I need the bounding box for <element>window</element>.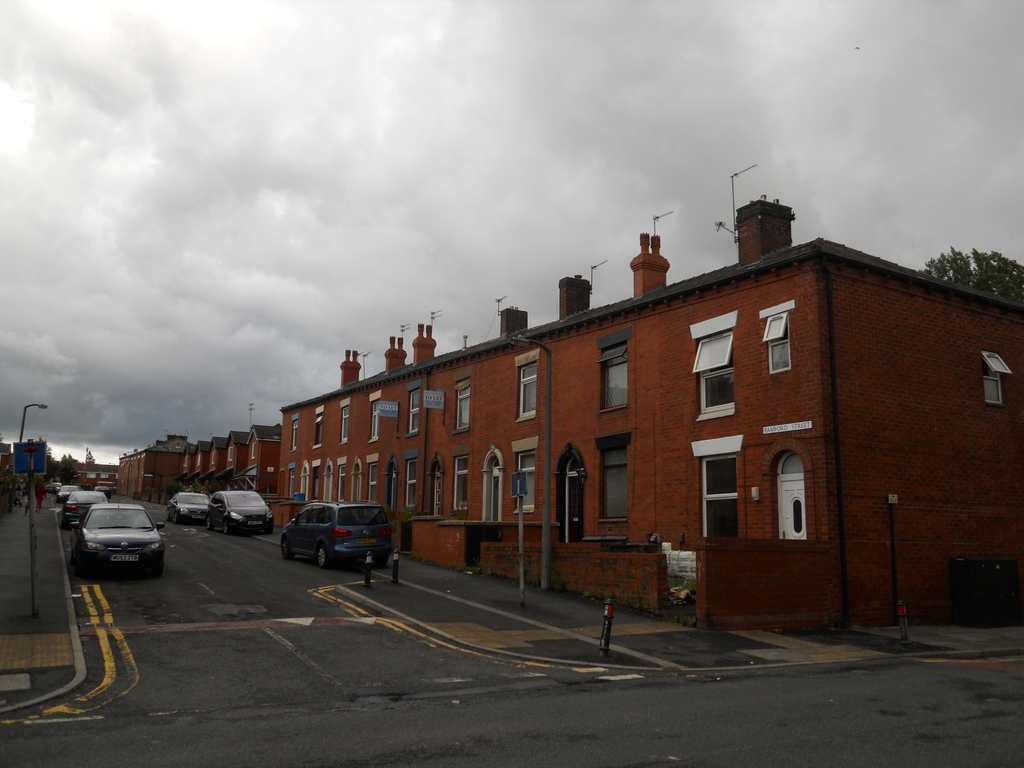
Here it is: (454,379,471,430).
